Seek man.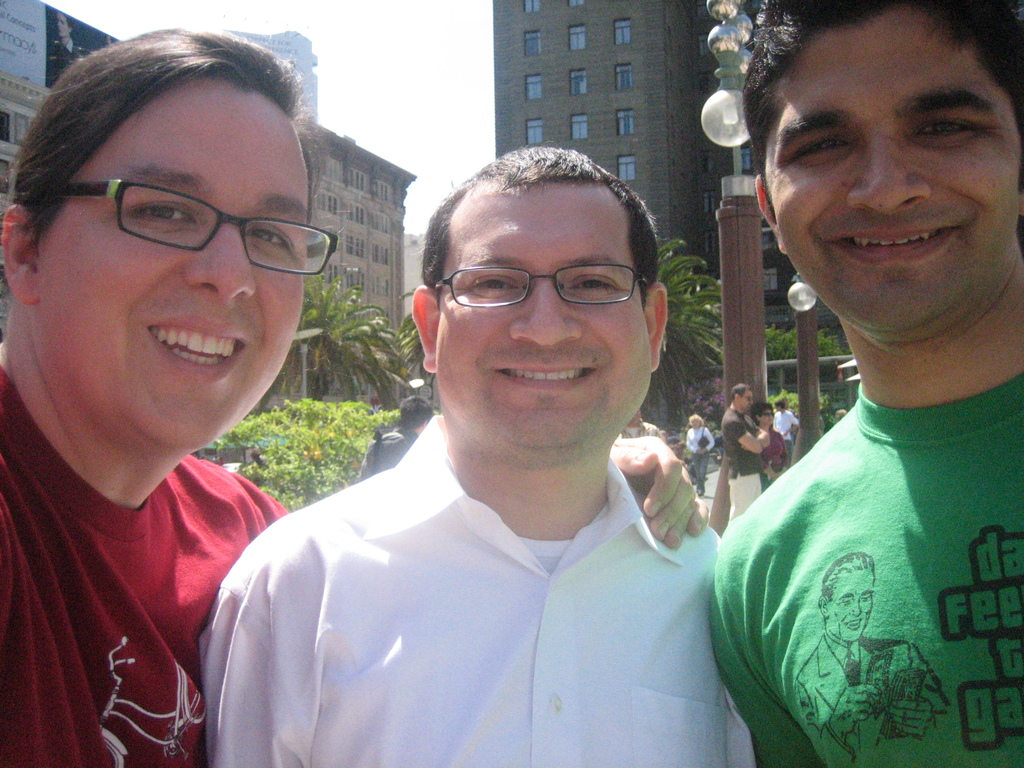
219/132/831/758.
